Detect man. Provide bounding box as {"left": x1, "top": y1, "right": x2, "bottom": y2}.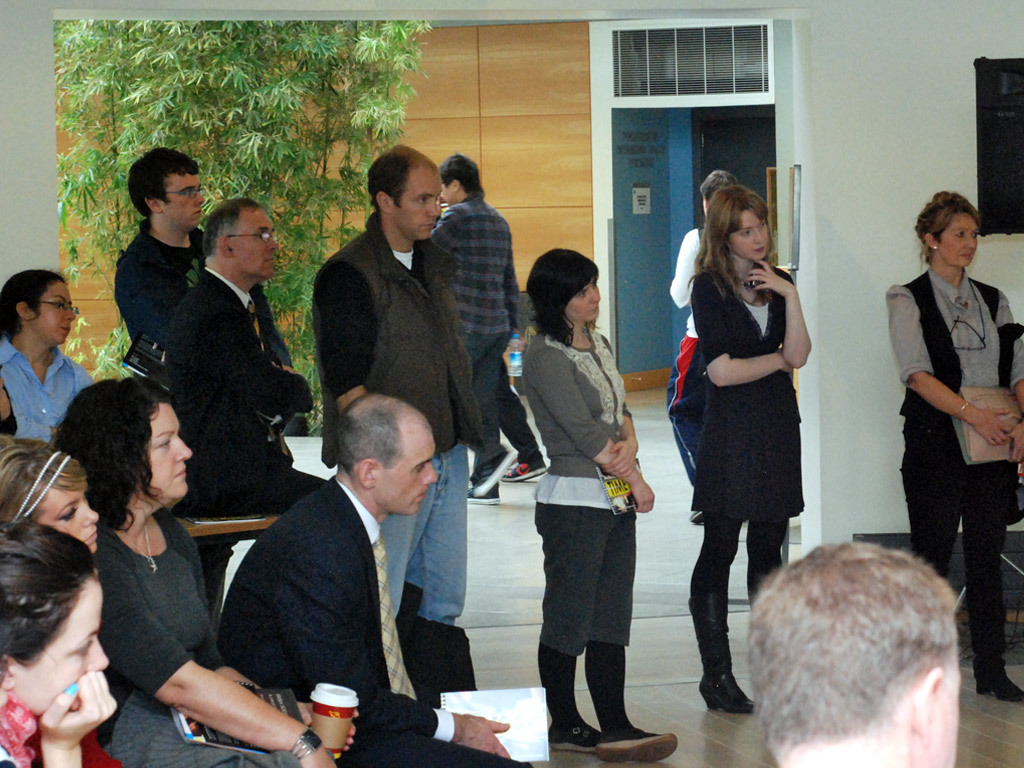
{"left": 160, "top": 200, "right": 332, "bottom": 626}.
